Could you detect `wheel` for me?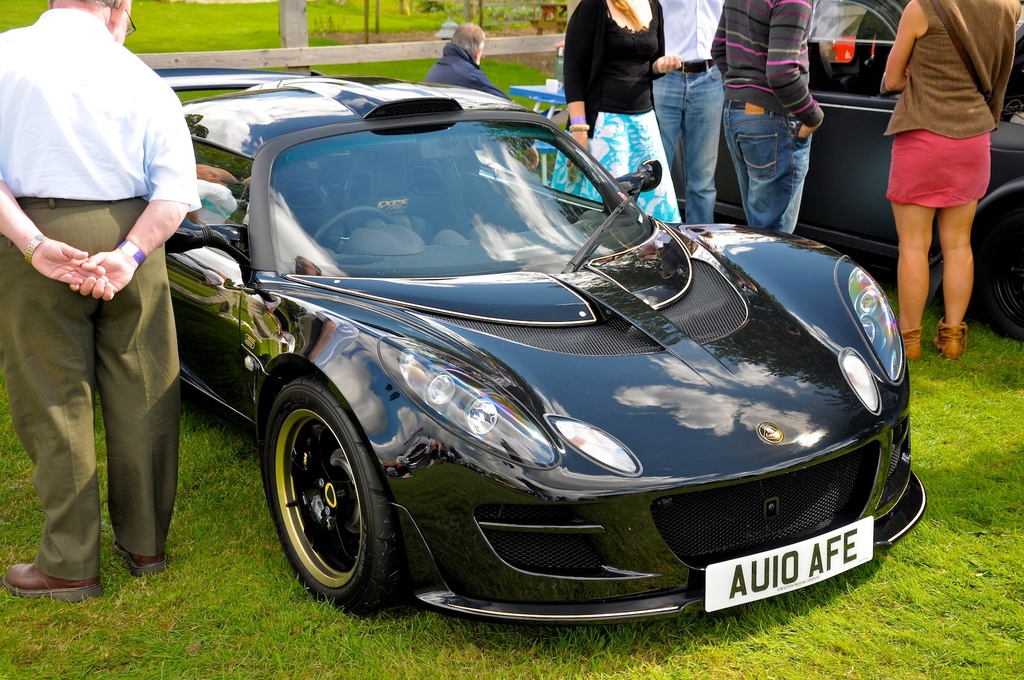
Detection result: Rect(310, 211, 394, 237).
